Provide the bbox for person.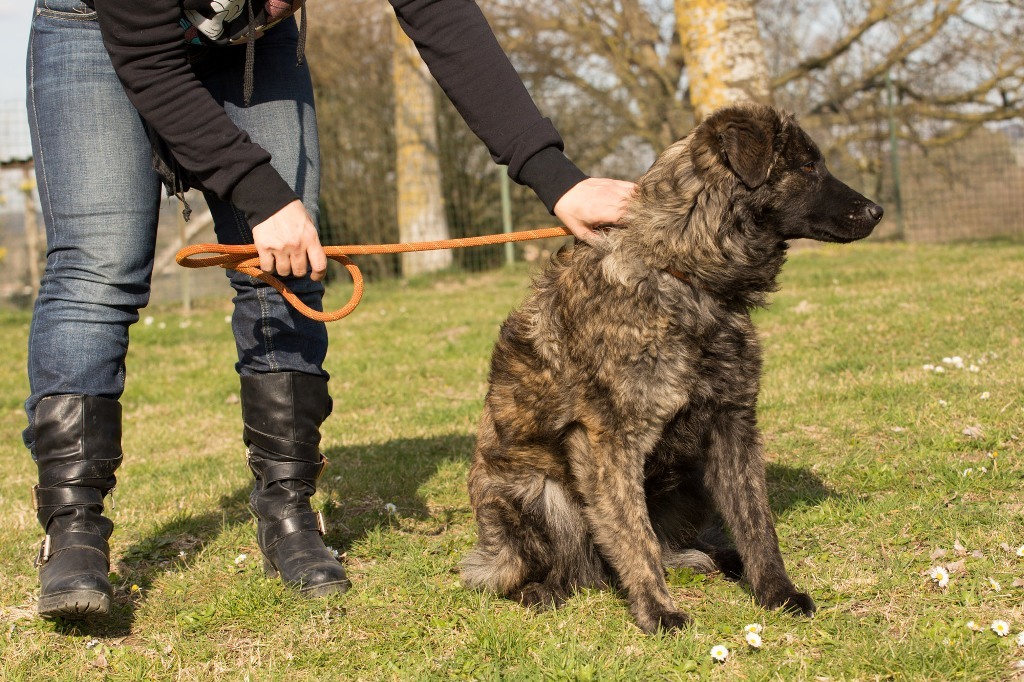
{"x1": 16, "y1": 0, "x2": 640, "y2": 617}.
